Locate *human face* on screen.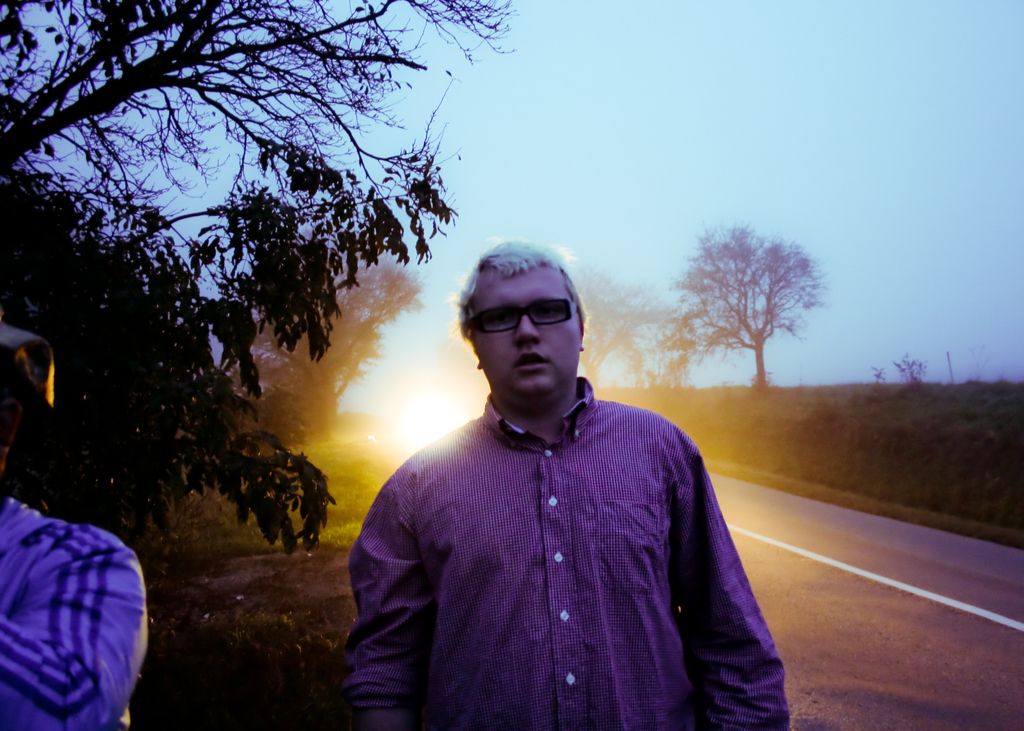
On screen at crop(464, 258, 588, 401).
